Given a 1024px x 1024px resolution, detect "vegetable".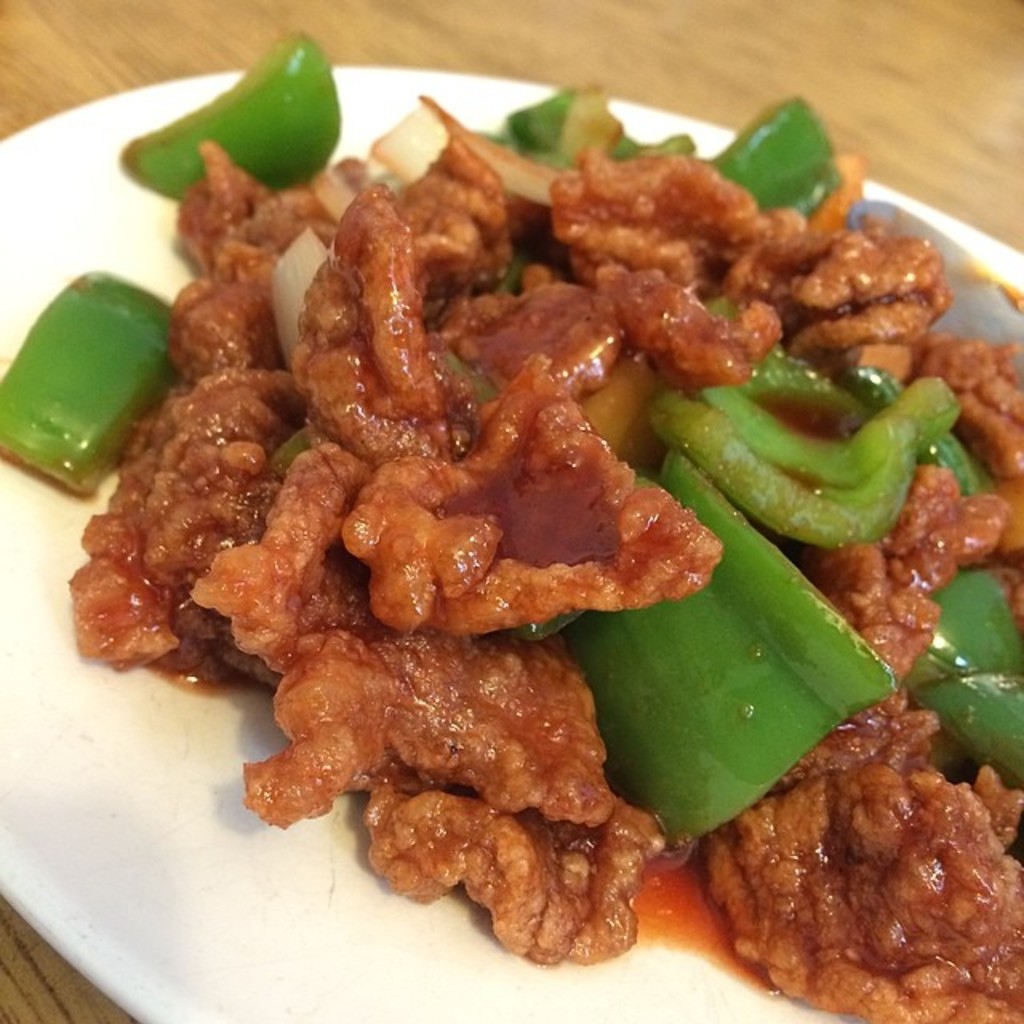
589,459,896,858.
